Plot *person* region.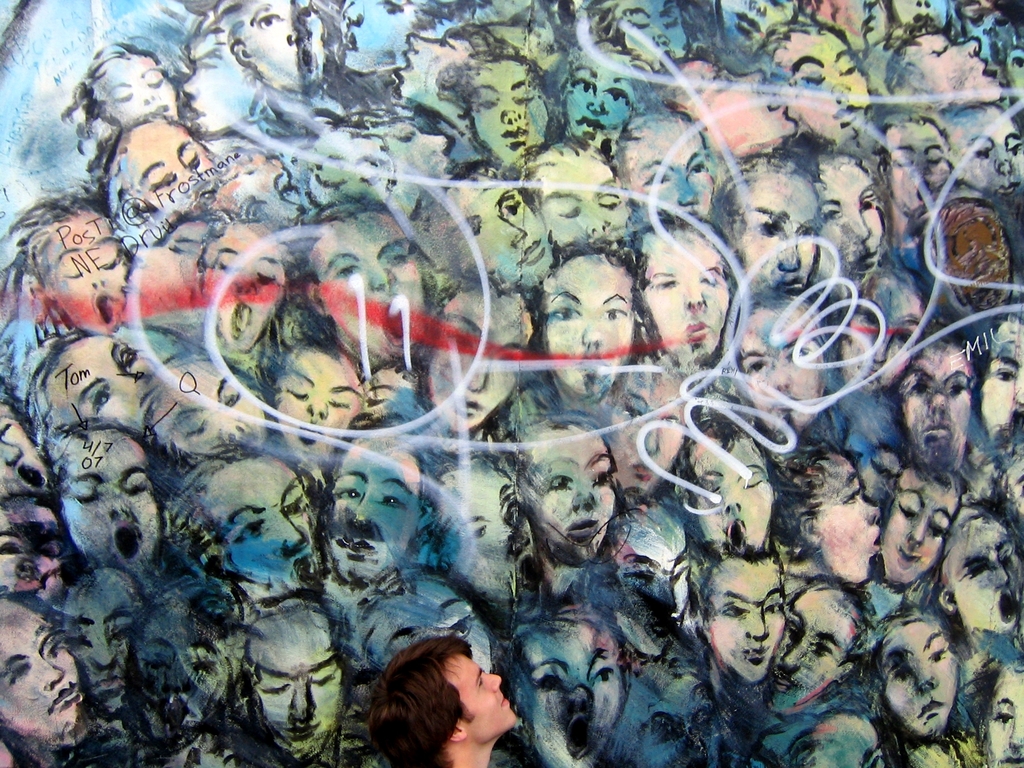
Plotted at locate(371, 632, 516, 767).
